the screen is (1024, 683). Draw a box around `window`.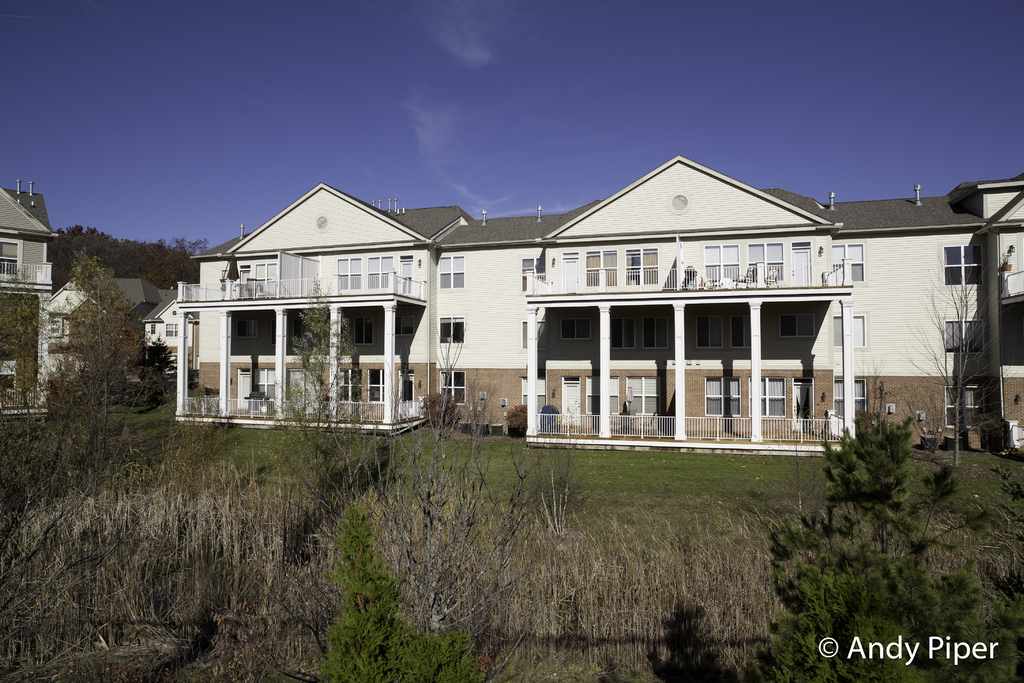
rect(703, 241, 740, 286).
